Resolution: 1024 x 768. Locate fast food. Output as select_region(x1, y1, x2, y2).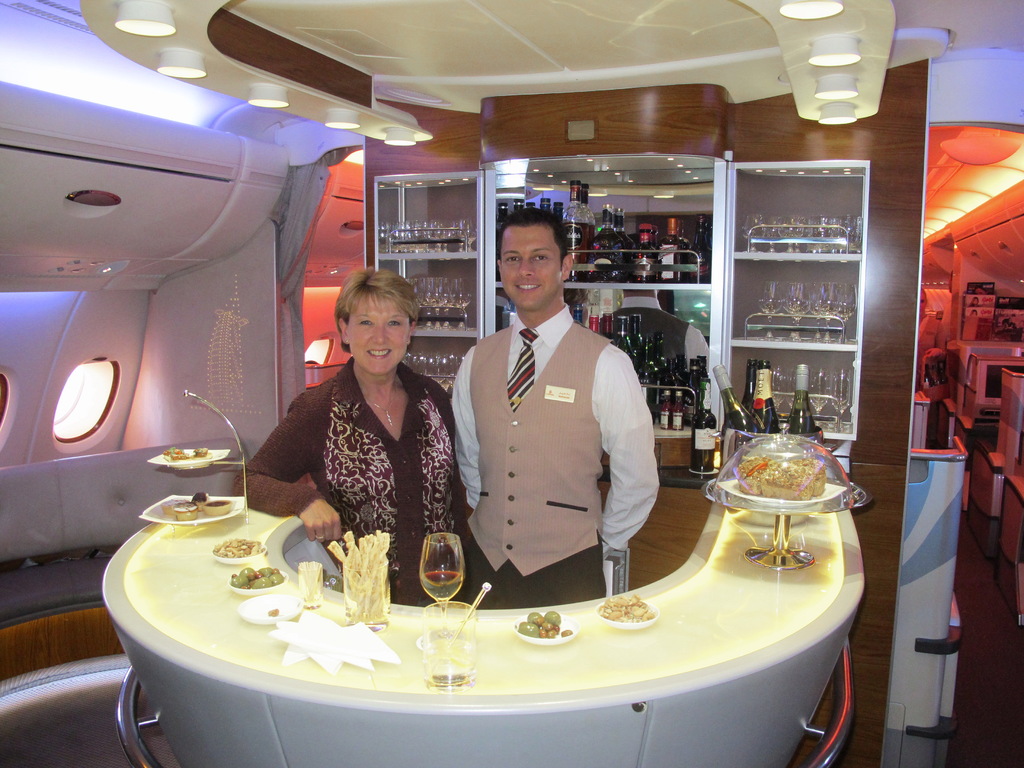
select_region(230, 564, 287, 593).
